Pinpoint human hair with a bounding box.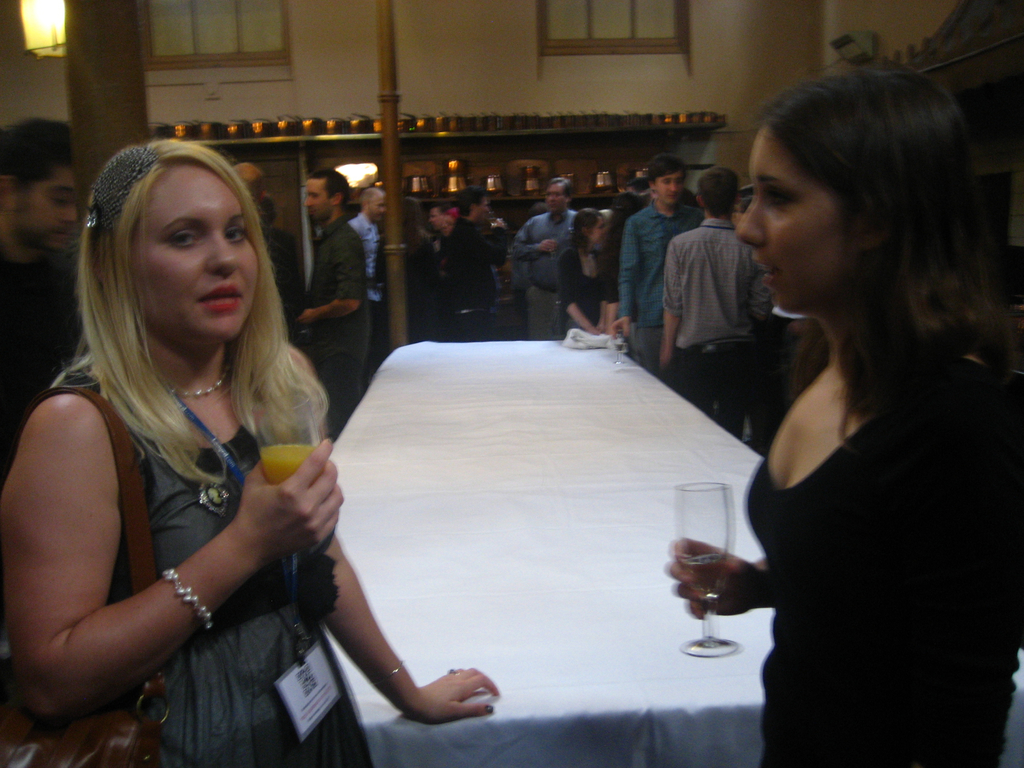
left=404, top=196, right=423, bottom=257.
